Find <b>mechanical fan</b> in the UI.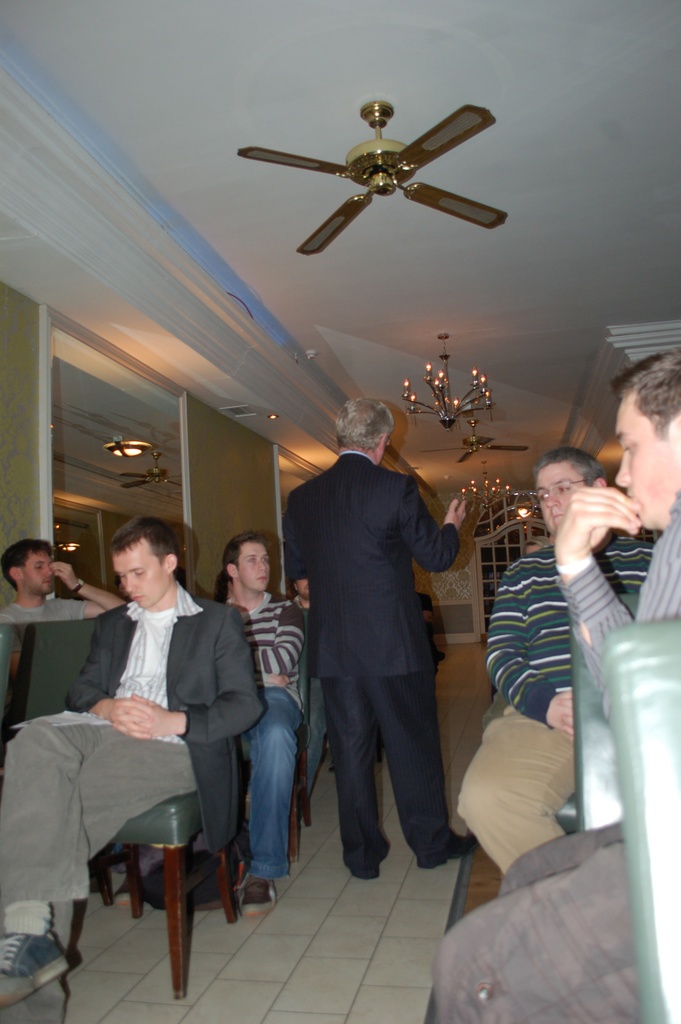
UI element at (240,94,509,257).
